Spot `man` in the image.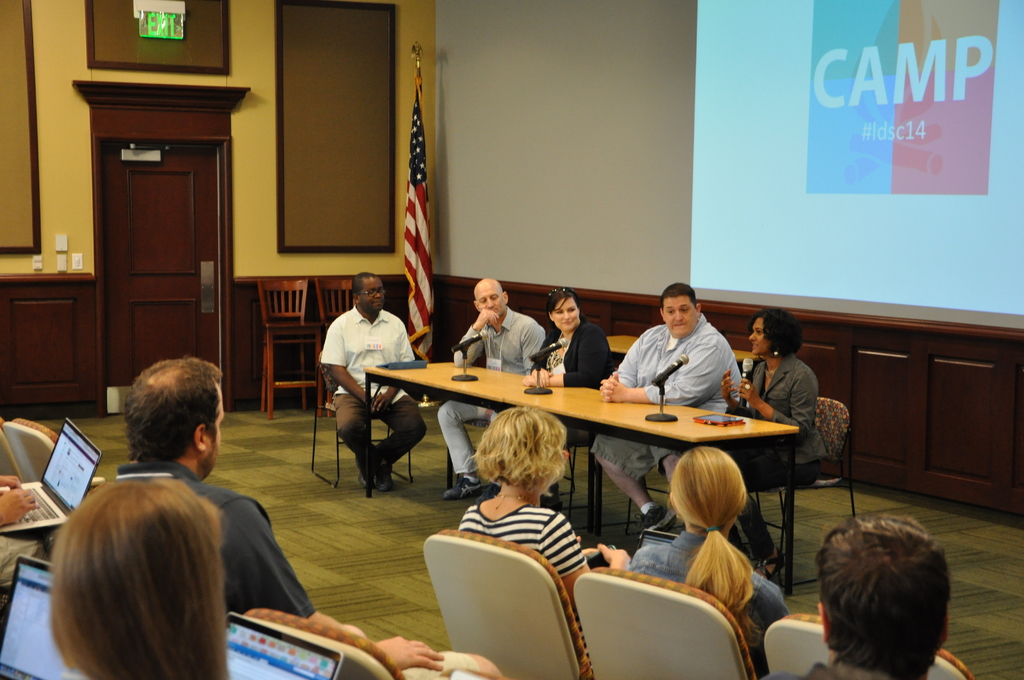
`man` found at select_region(108, 353, 506, 679).
